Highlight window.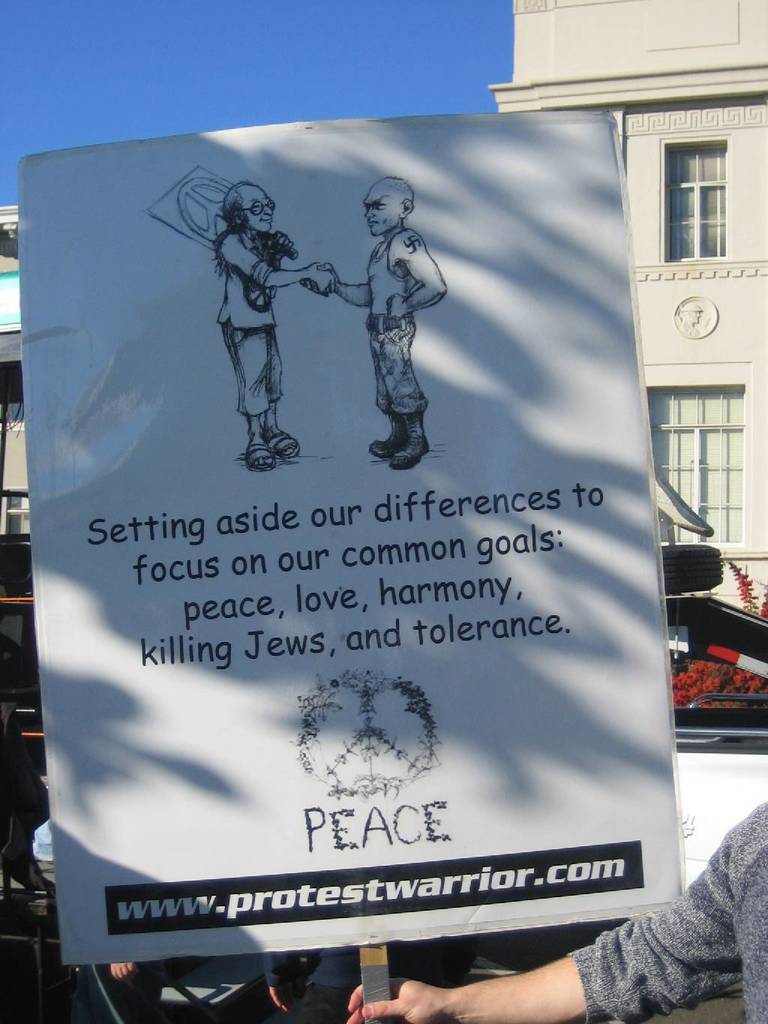
Highlighted region: 661, 140, 728, 256.
